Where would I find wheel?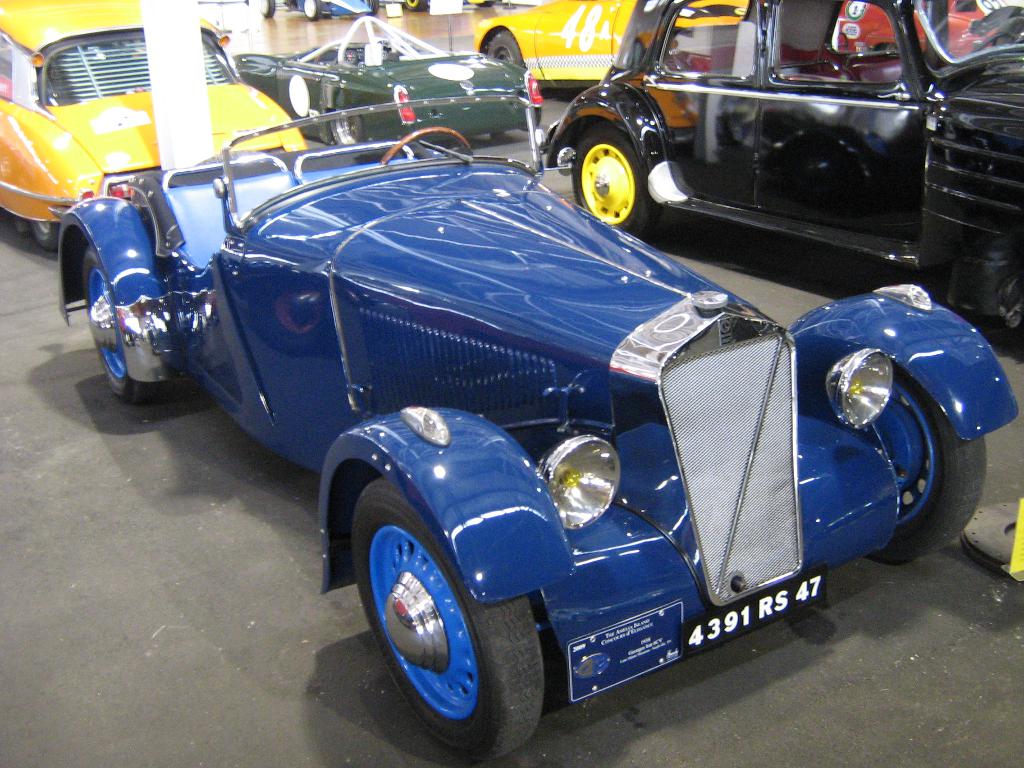
At left=79, top=244, right=160, bottom=403.
